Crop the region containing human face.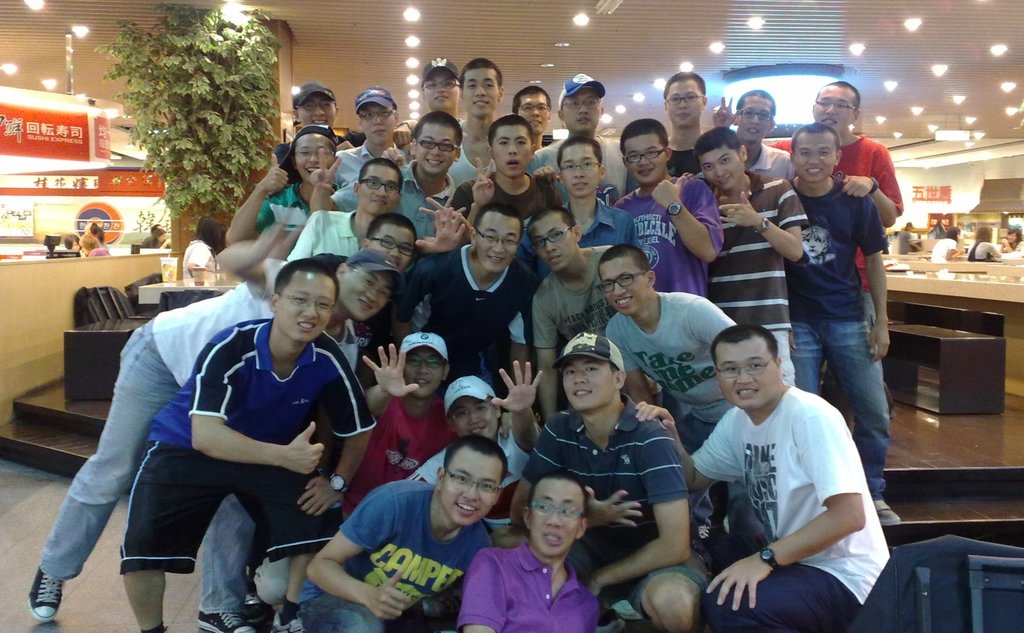
Crop region: (666, 80, 707, 124).
